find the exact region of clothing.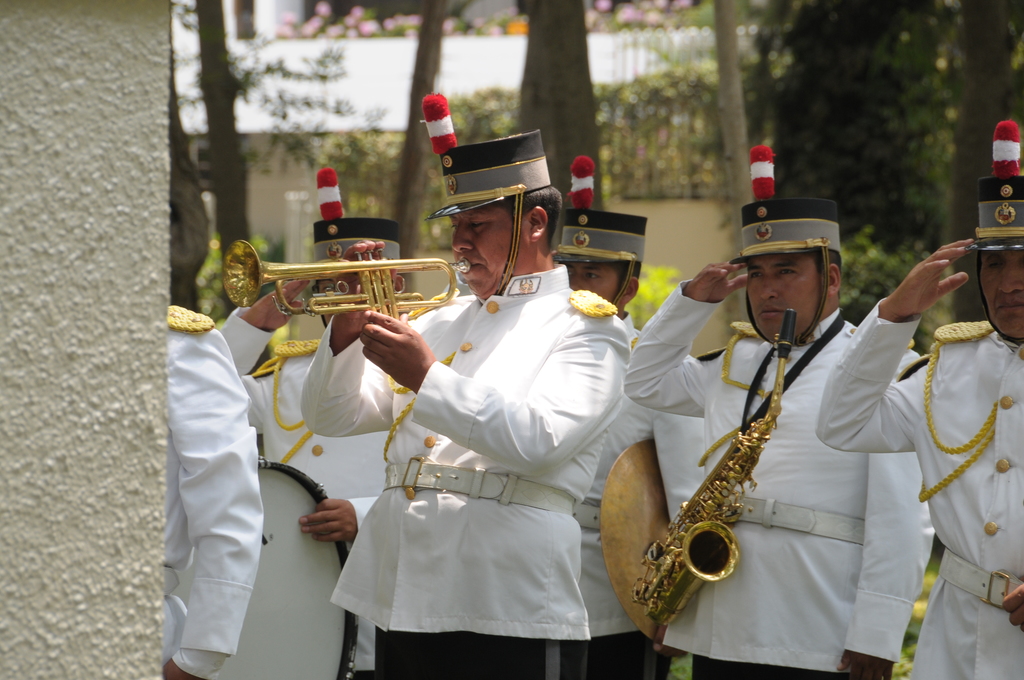
Exact region: [163,300,263,679].
